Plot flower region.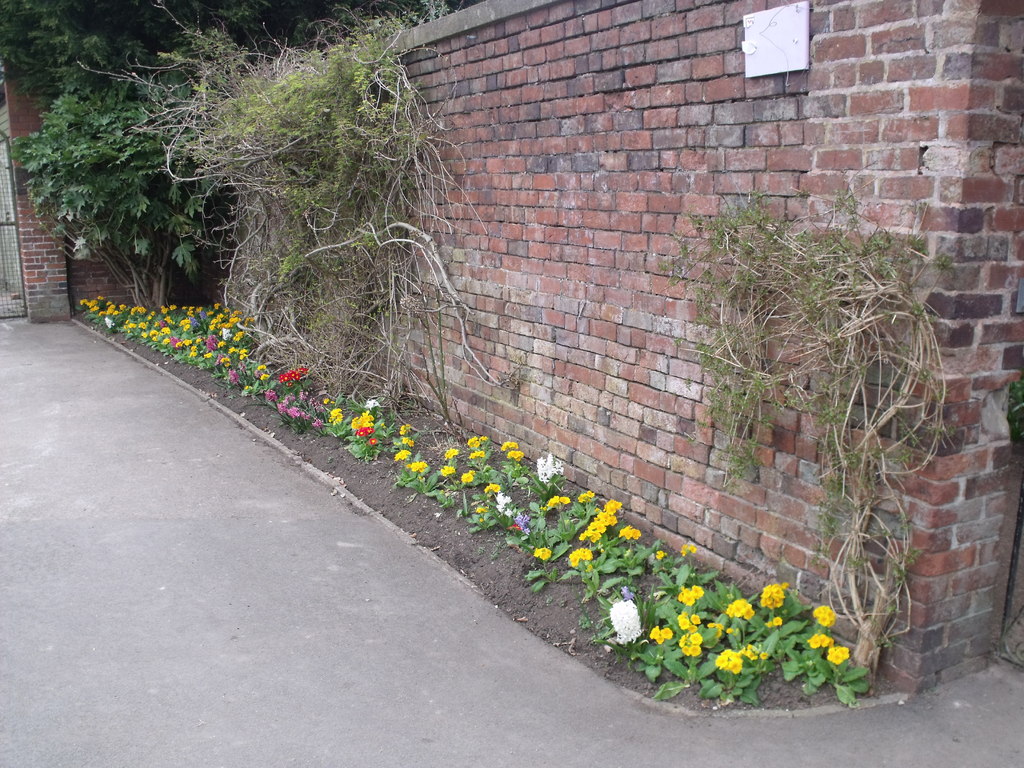
Plotted at l=483, t=482, r=500, b=492.
